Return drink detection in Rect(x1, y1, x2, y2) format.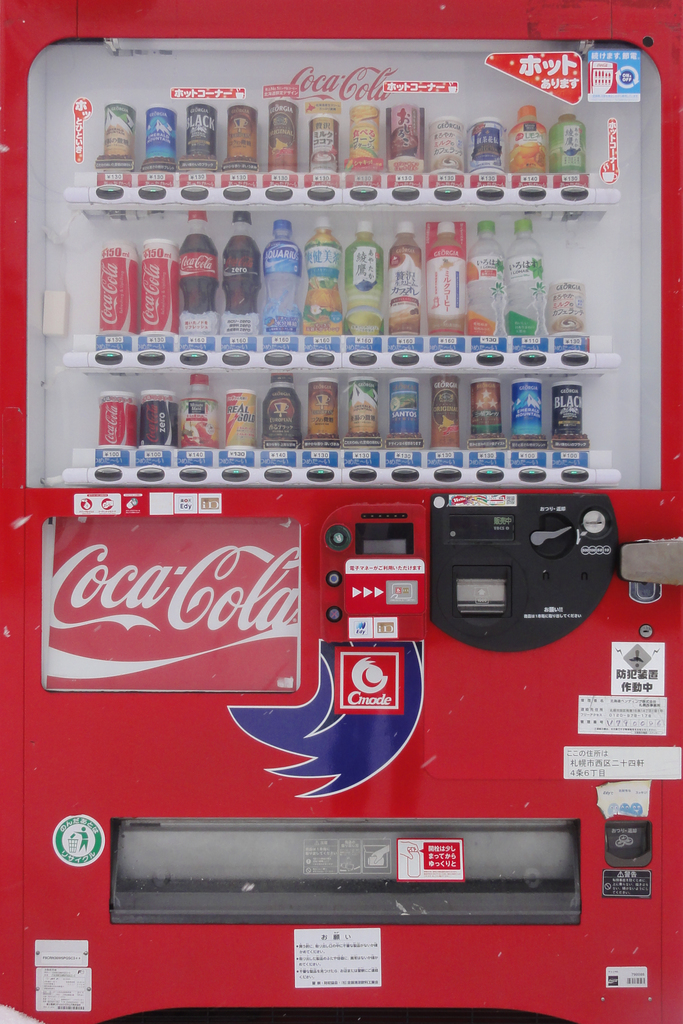
Rect(222, 213, 263, 311).
